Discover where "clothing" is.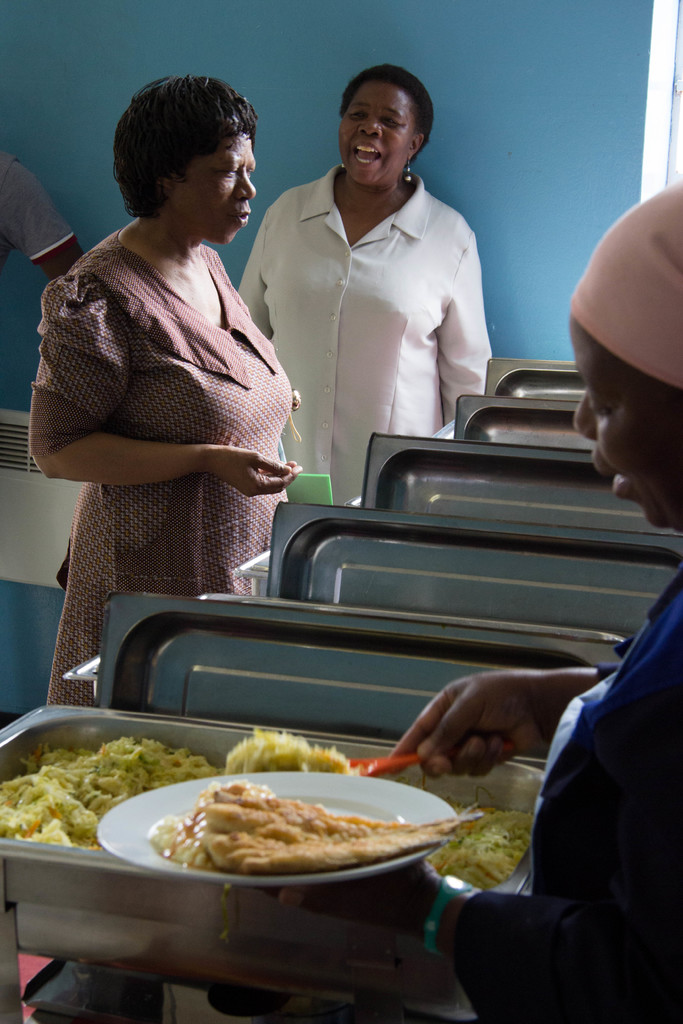
Discovered at region(239, 169, 488, 514).
